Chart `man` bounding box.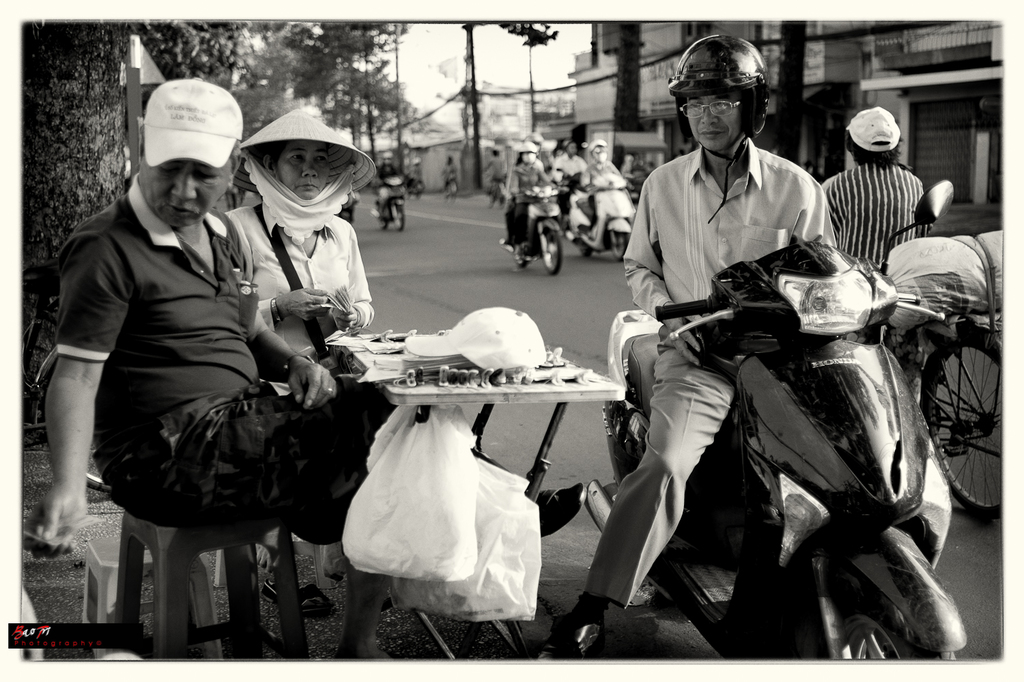
Charted: {"x1": 18, "y1": 73, "x2": 590, "y2": 565}.
